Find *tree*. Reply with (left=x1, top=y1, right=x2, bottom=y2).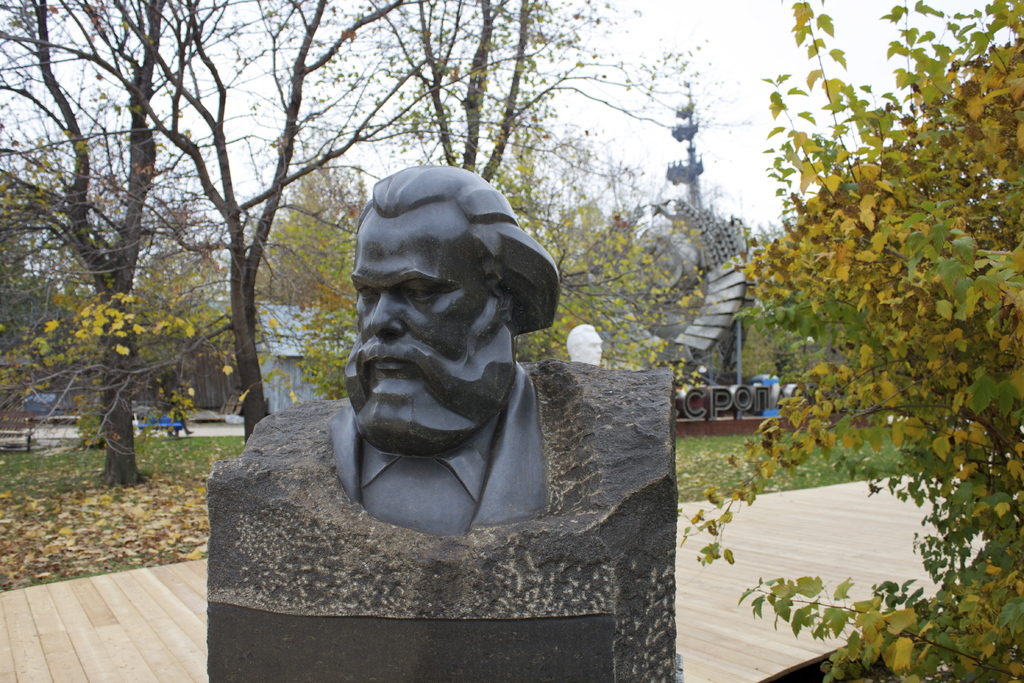
(left=676, top=0, right=1023, bottom=682).
